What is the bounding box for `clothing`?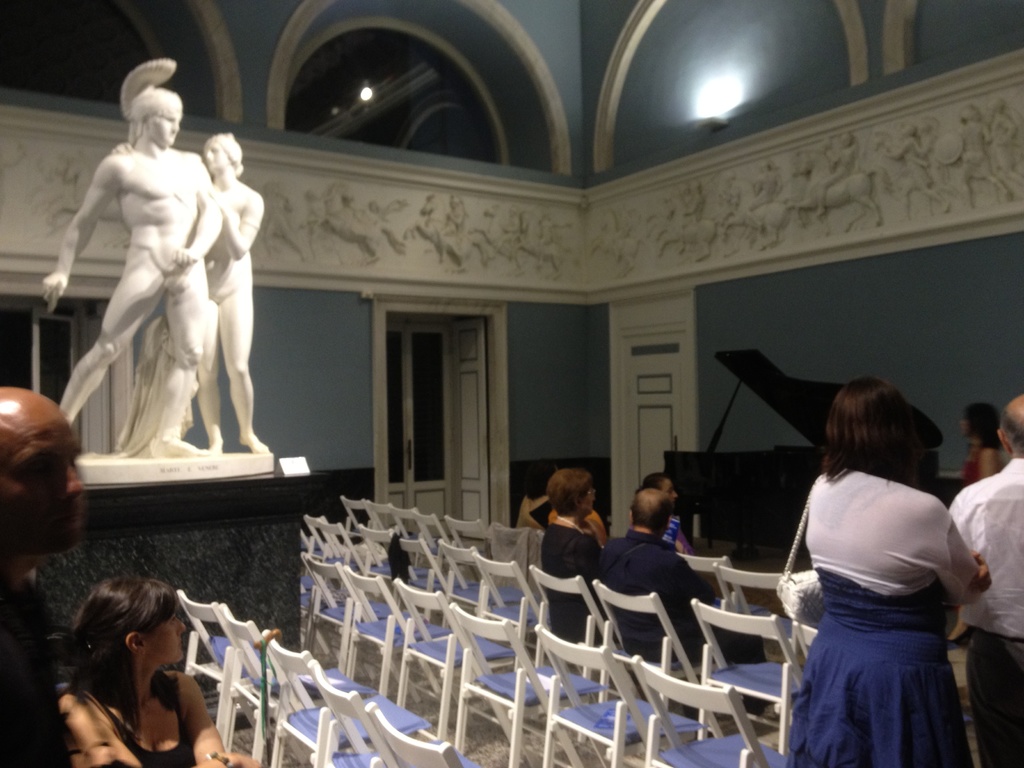
region(670, 516, 686, 549).
